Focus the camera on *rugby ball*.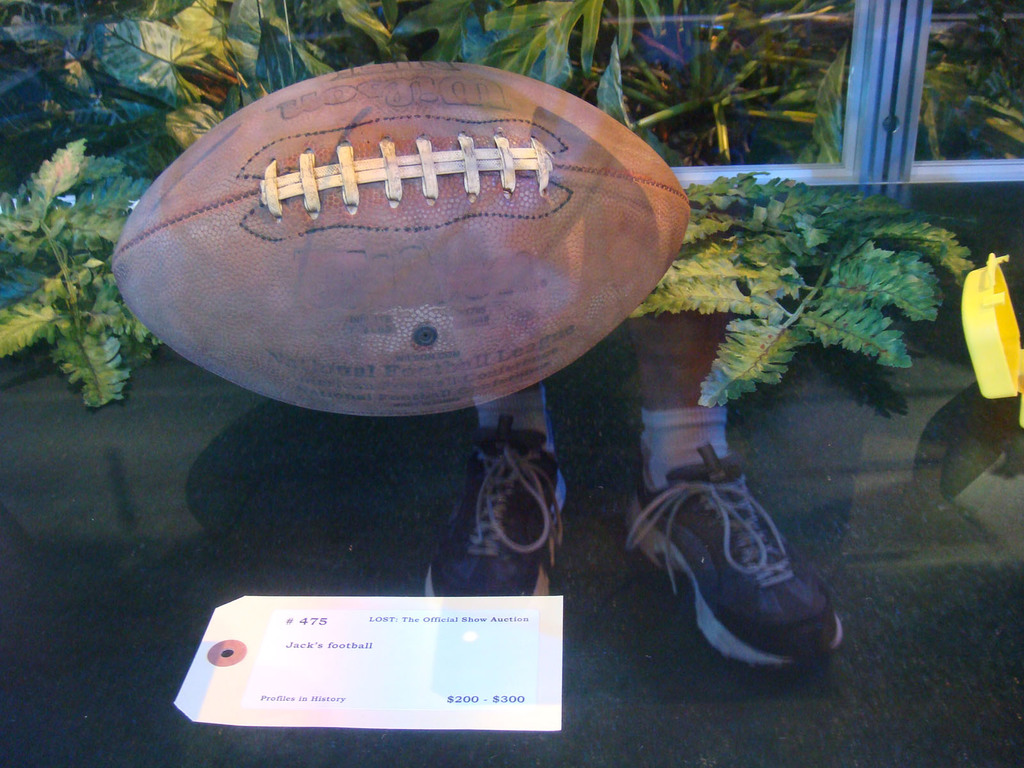
Focus region: [left=119, top=59, right=628, bottom=411].
